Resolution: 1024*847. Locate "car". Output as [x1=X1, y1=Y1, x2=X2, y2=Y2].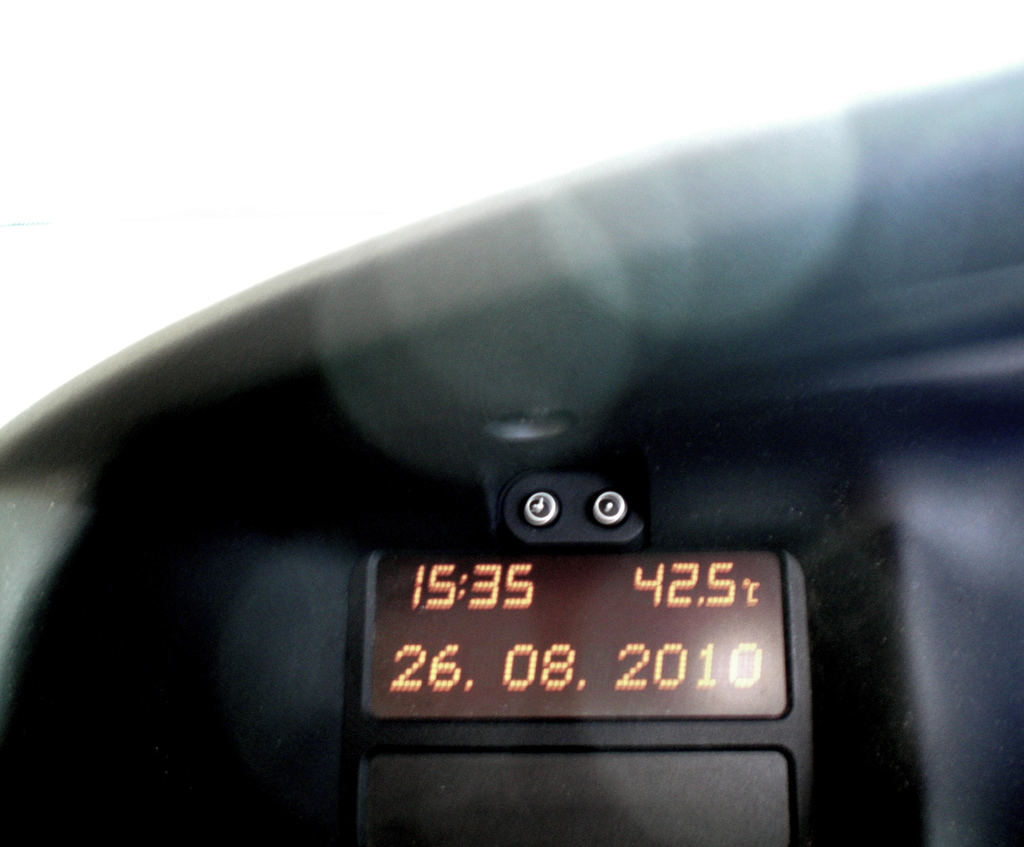
[x1=0, y1=0, x2=1023, y2=846].
